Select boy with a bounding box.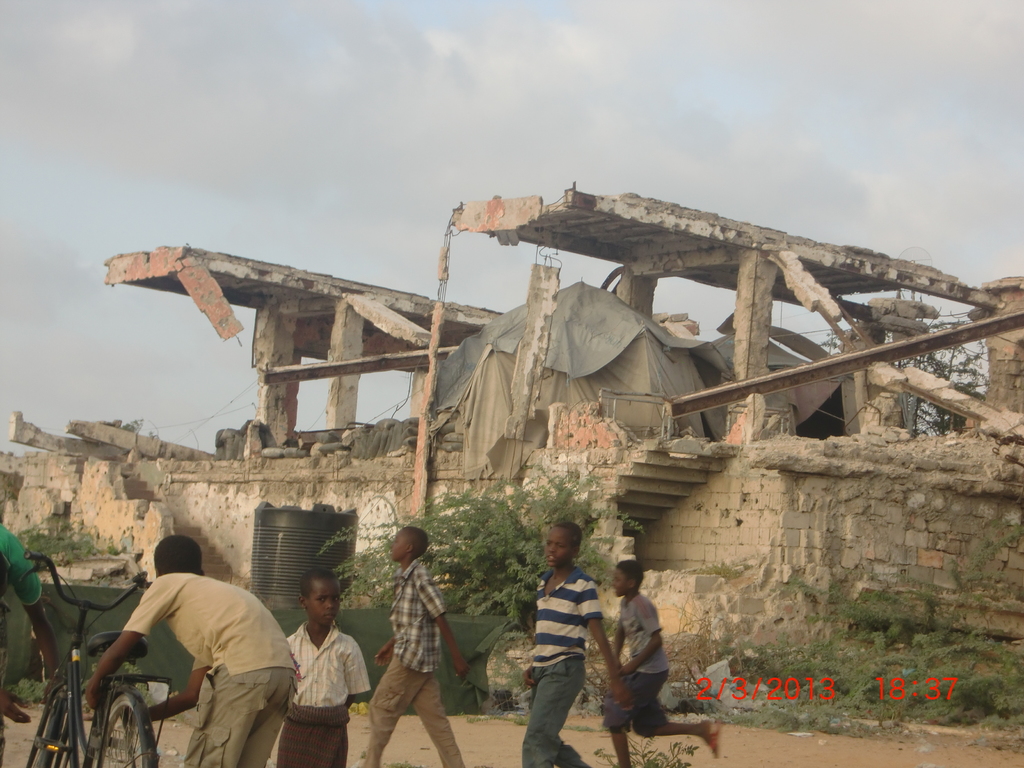
[x1=81, y1=533, x2=299, y2=767].
